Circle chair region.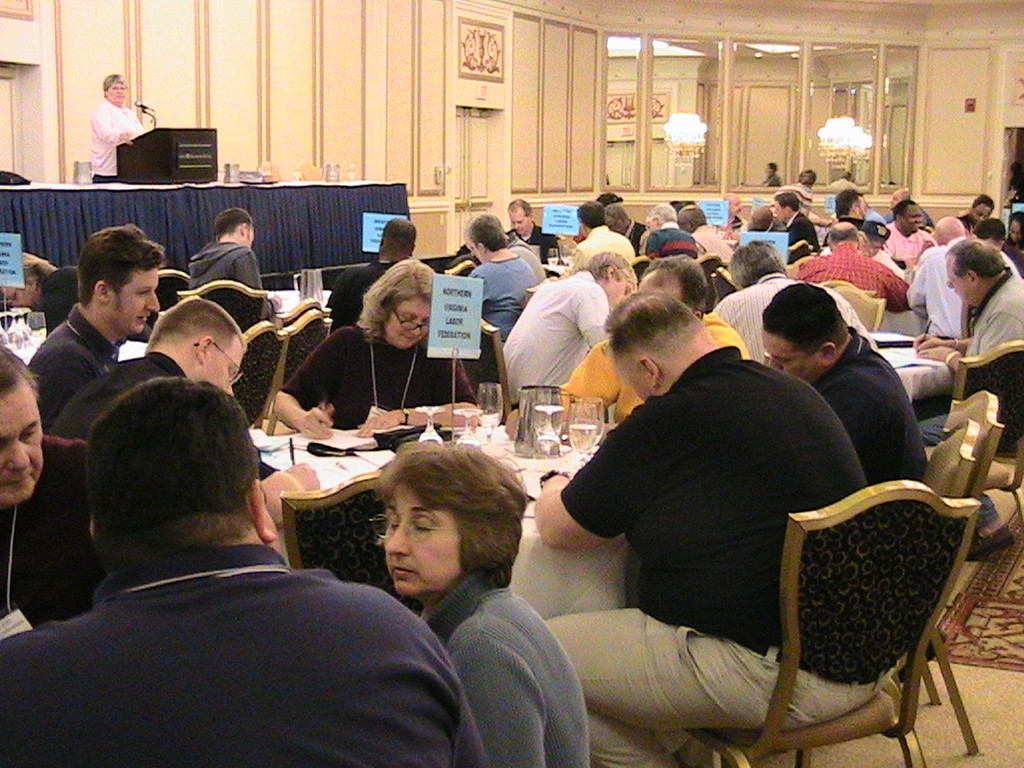
Region: rect(670, 431, 964, 766).
